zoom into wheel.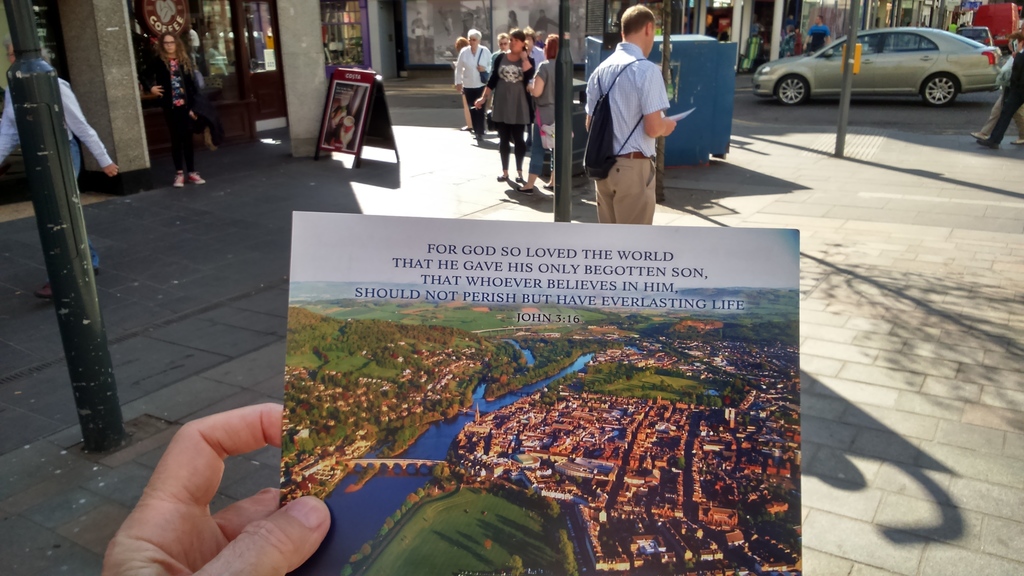
Zoom target: Rect(921, 72, 956, 105).
